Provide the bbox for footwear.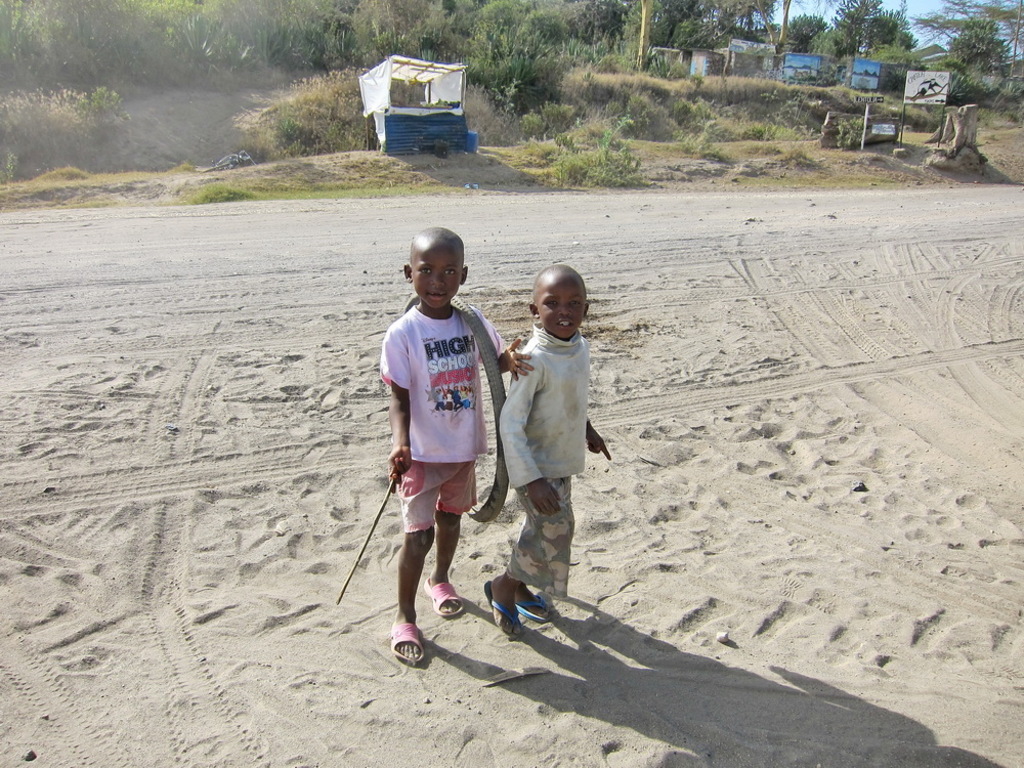
(left=514, top=590, right=551, bottom=626).
